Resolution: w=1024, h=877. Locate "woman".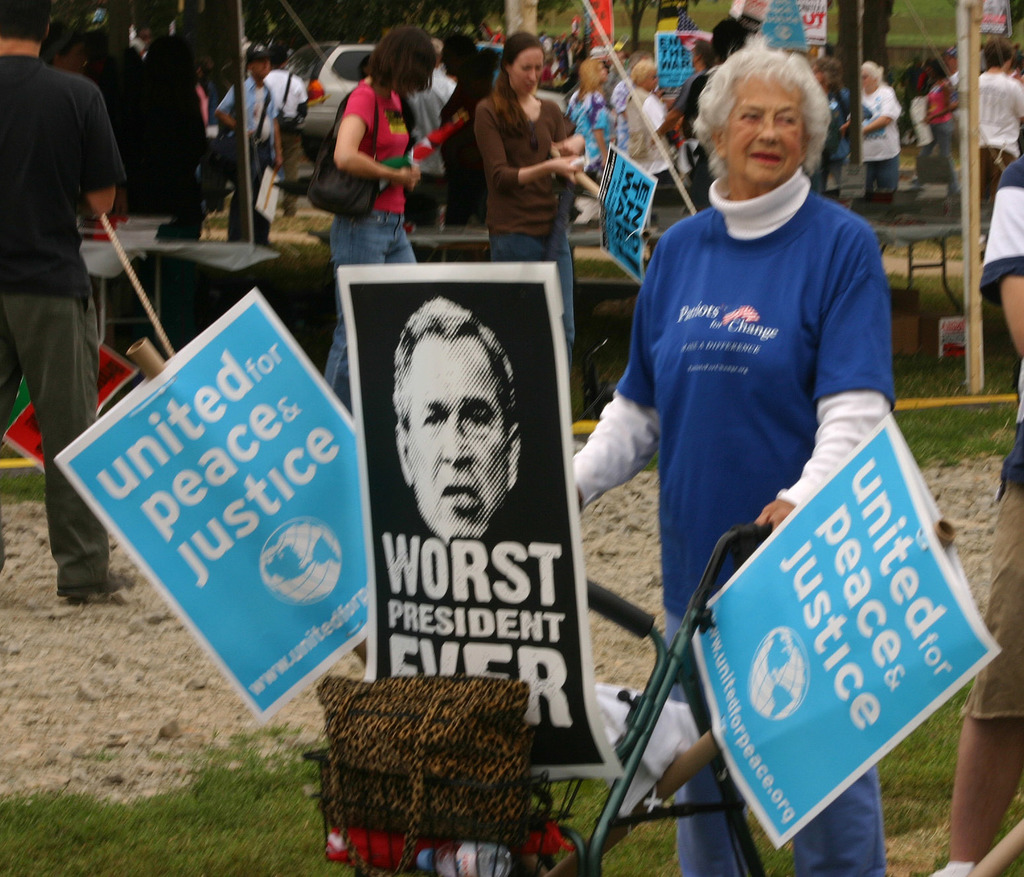
(left=459, top=54, right=608, bottom=250).
